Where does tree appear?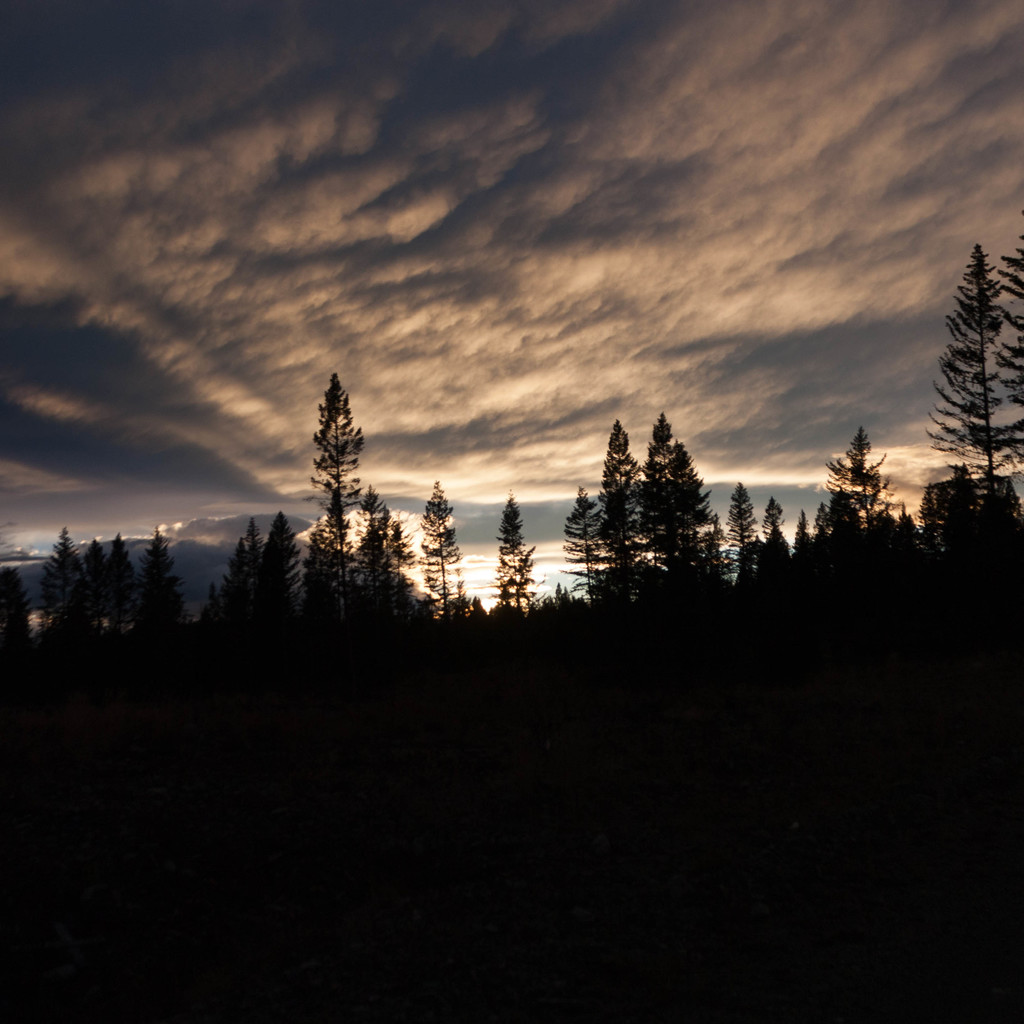
Appears at Rect(922, 237, 1023, 504).
